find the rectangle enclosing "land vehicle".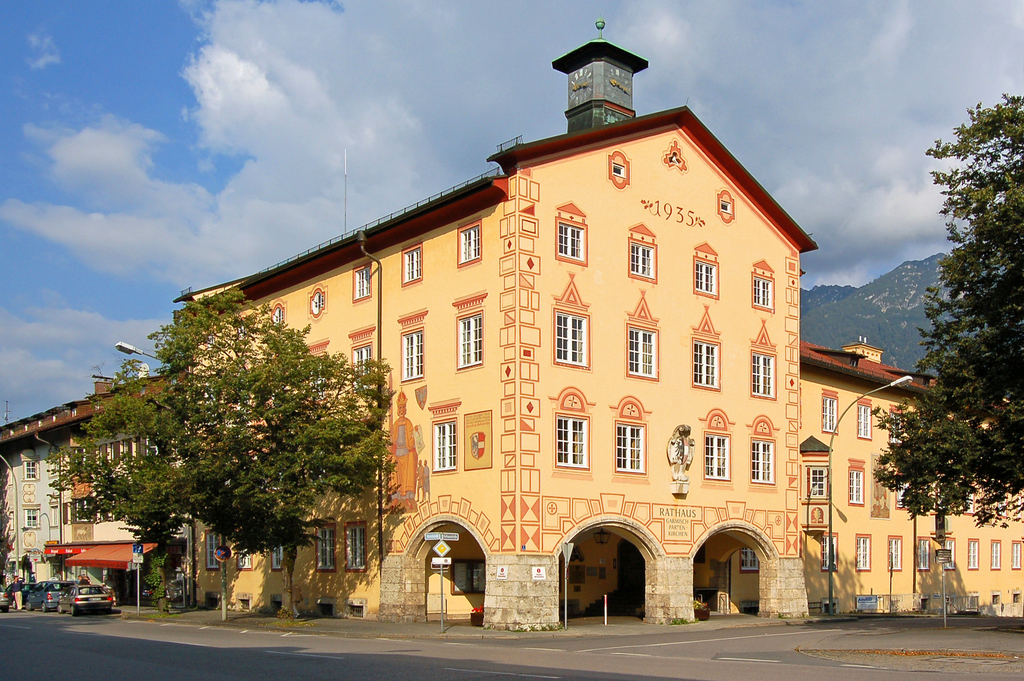
region(56, 584, 113, 617).
